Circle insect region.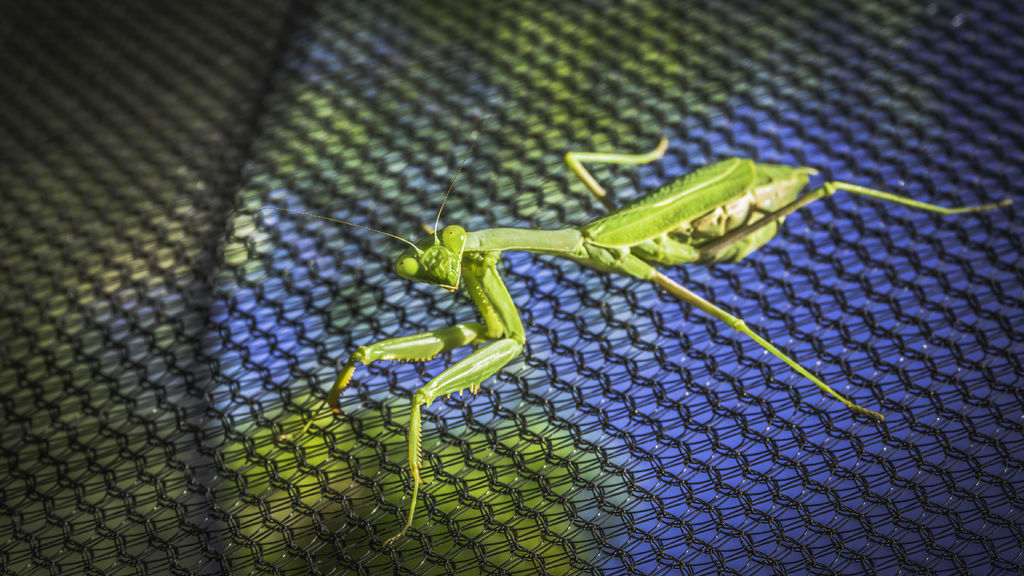
Region: (left=239, top=135, right=1007, bottom=545).
